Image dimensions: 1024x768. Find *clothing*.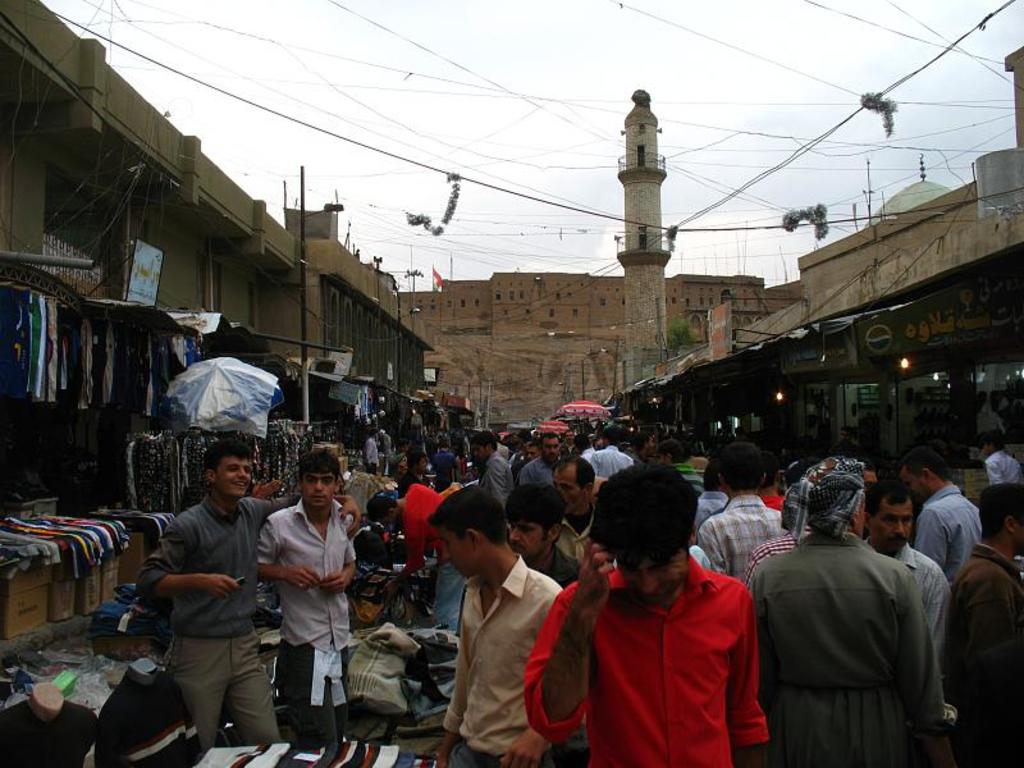
(744,541,943,767).
